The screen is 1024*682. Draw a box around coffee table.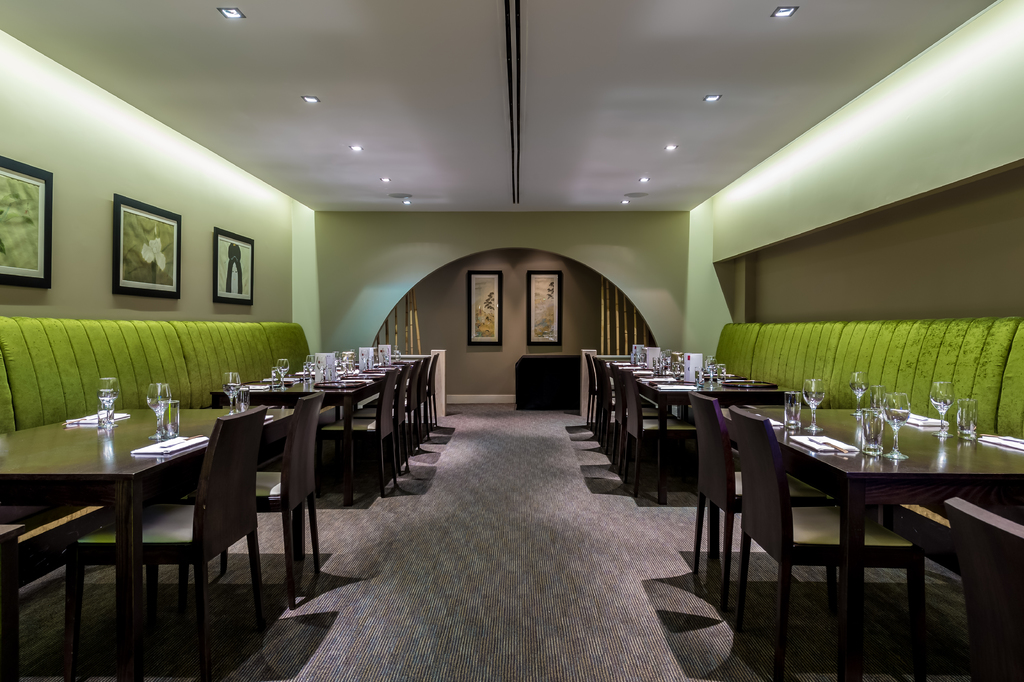
(0, 406, 298, 681).
